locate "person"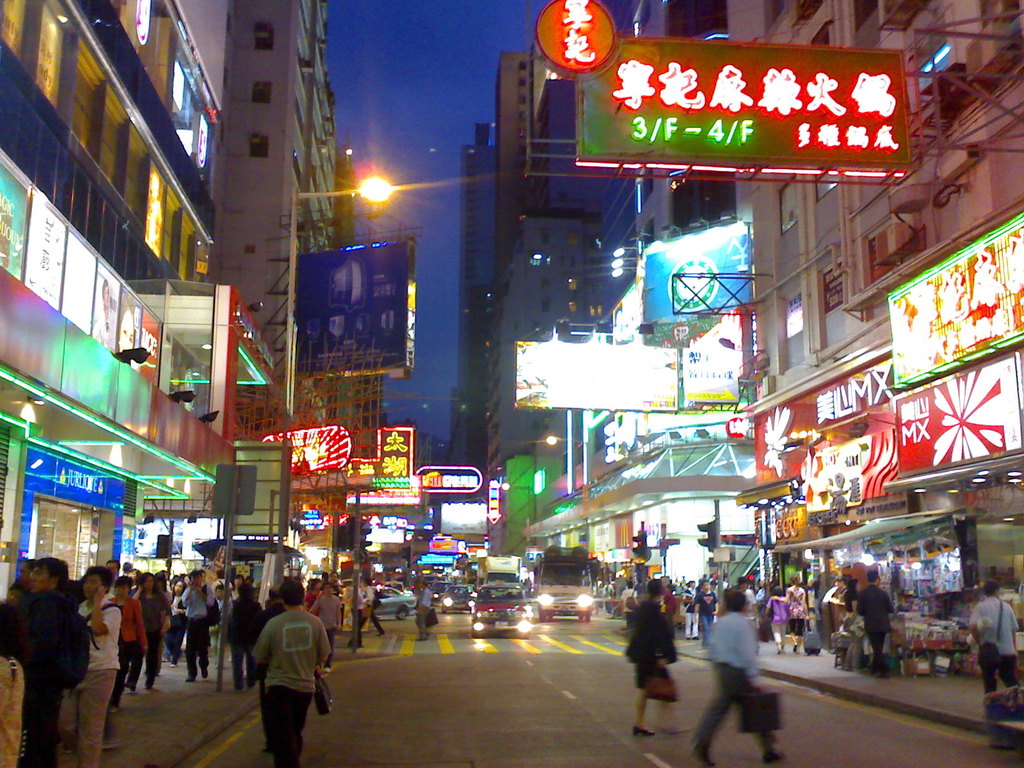
x1=127, y1=571, x2=172, y2=690
